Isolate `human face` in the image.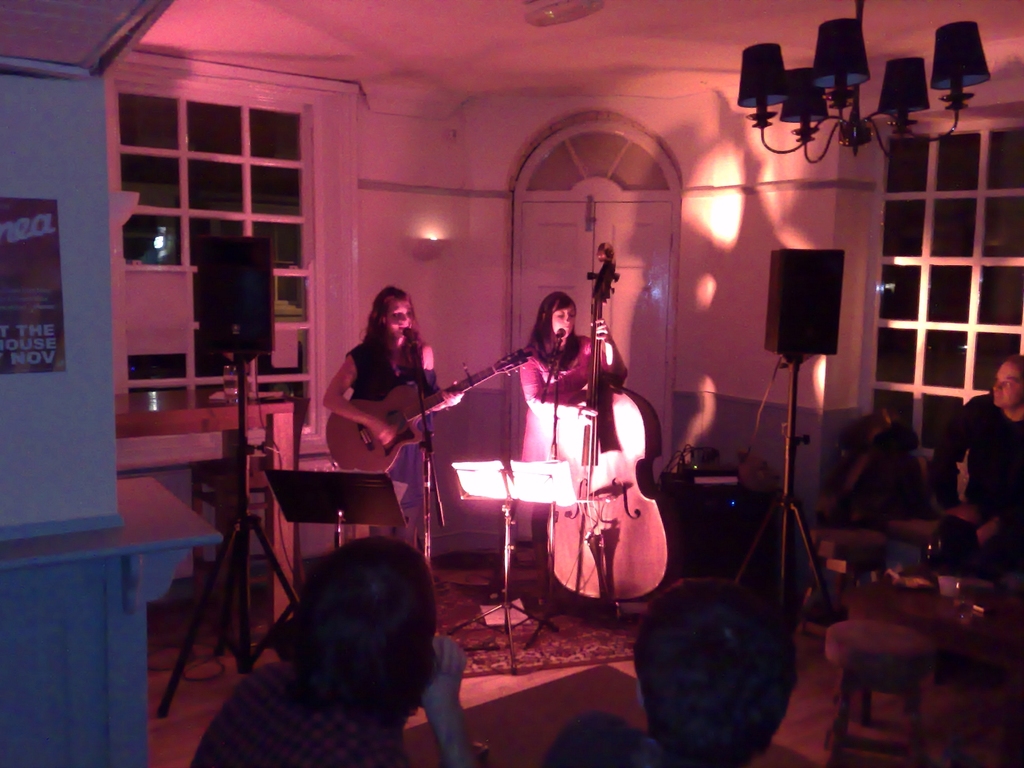
Isolated region: {"left": 554, "top": 304, "right": 575, "bottom": 337}.
